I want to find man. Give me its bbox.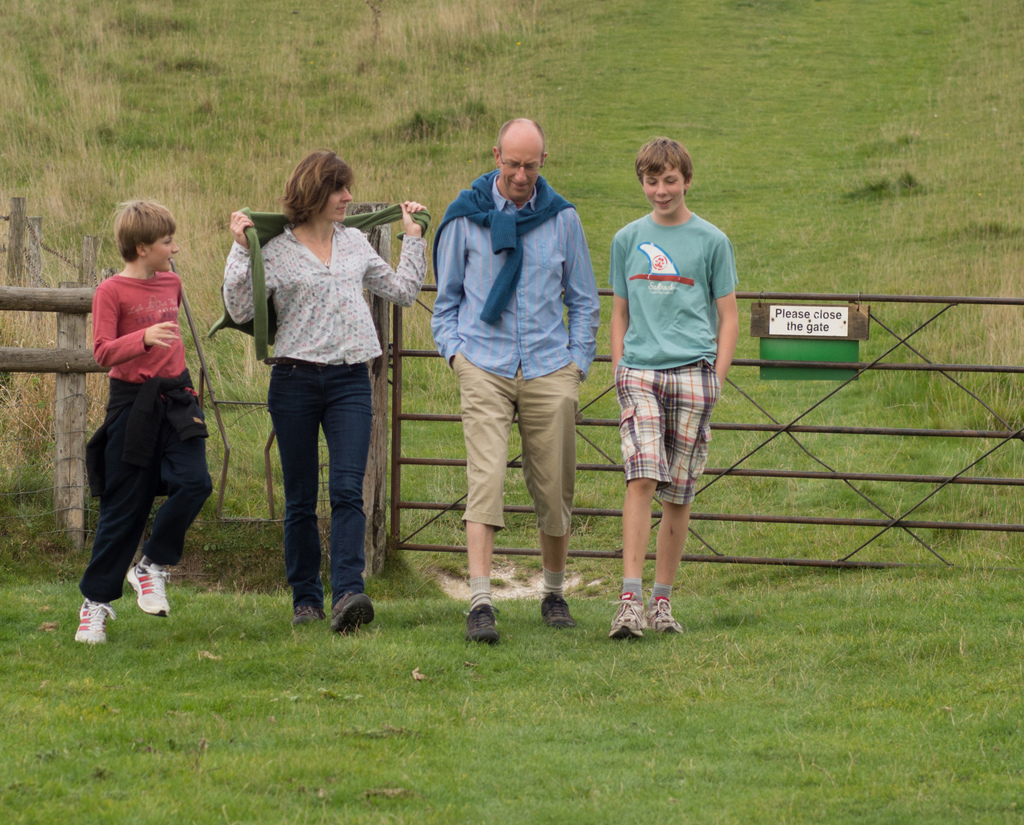
[419, 122, 616, 637].
